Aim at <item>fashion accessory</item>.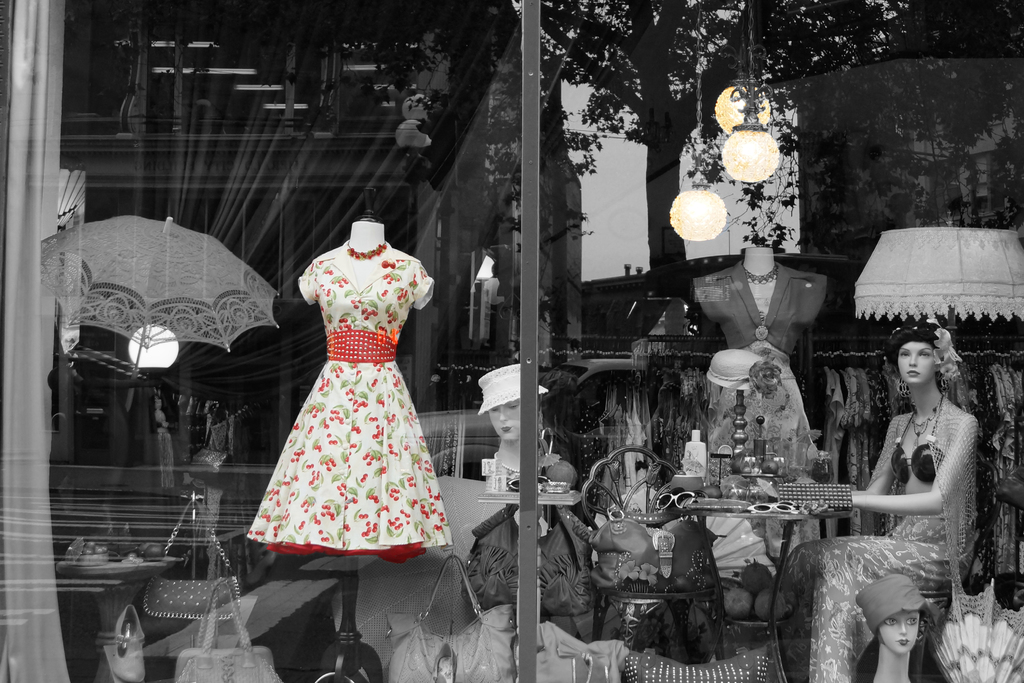
Aimed at {"x1": 477, "y1": 360, "x2": 552, "y2": 415}.
